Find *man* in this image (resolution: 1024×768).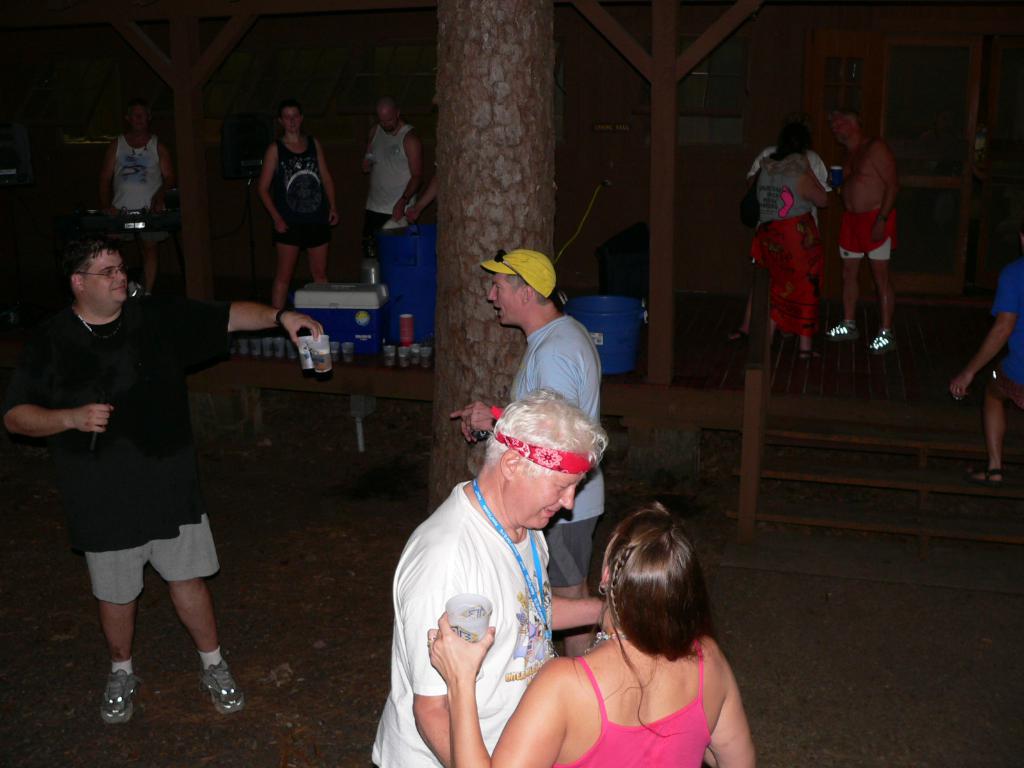
357,95,422,283.
